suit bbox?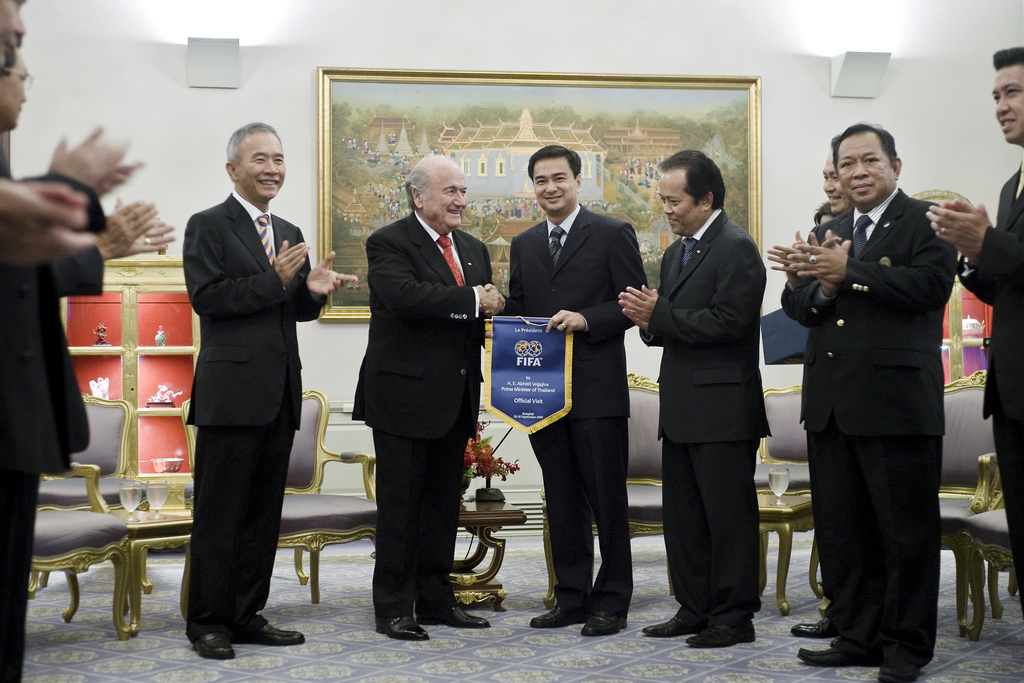
<bbox>956, 163, 1023, 624</bbox>
